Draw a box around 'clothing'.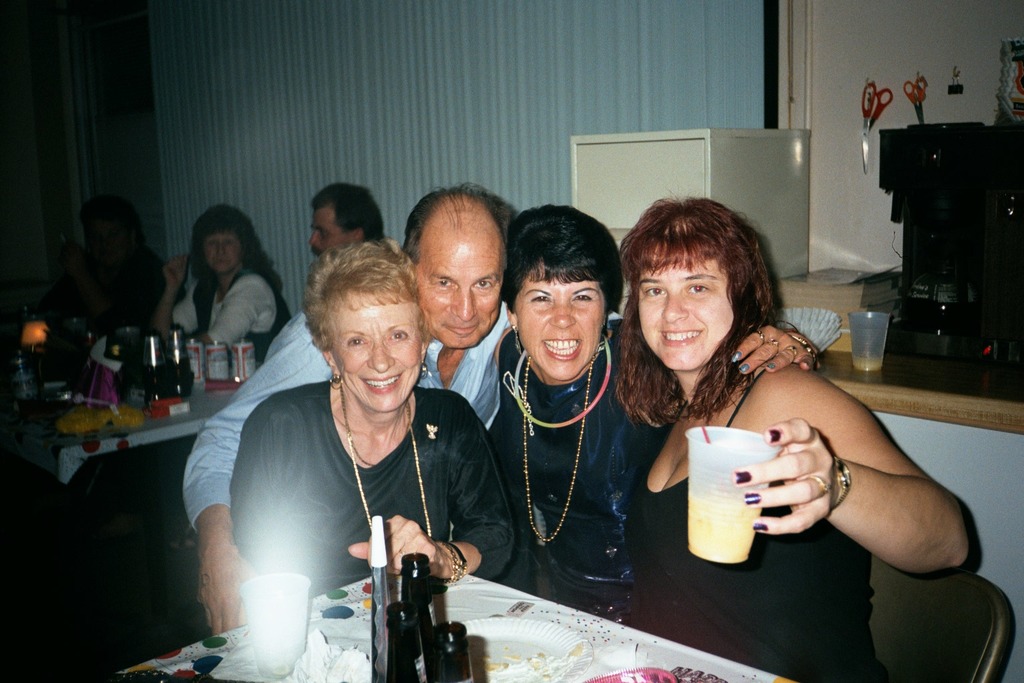
{"left": 81, "top": 260, "right": 160, "bottom": 321}.
